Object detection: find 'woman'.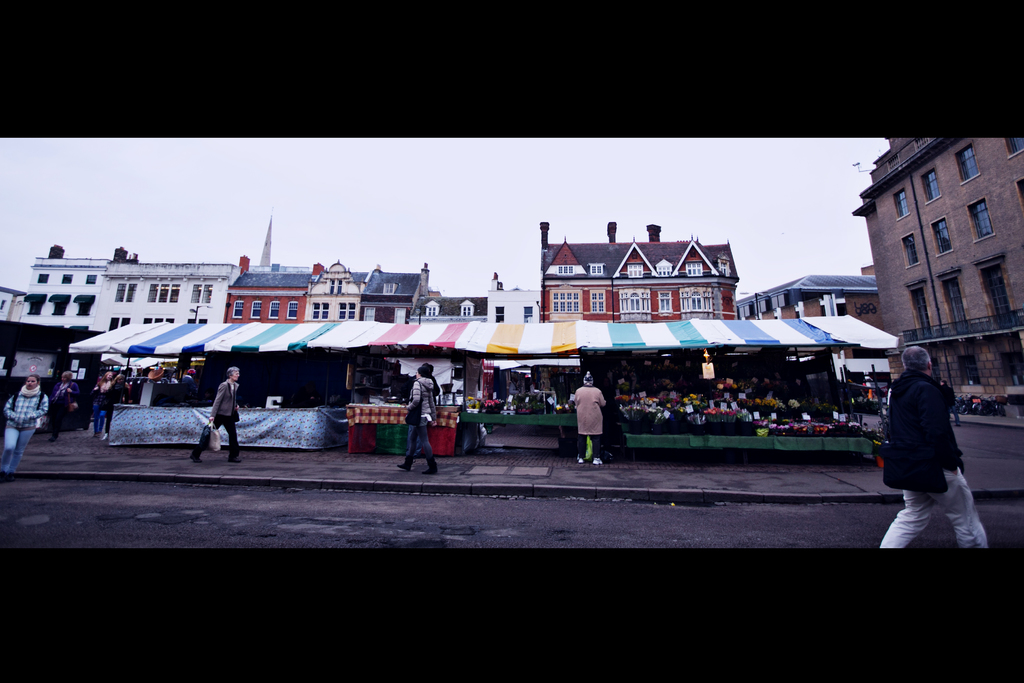
select_region(94, 372, 116, 435).
